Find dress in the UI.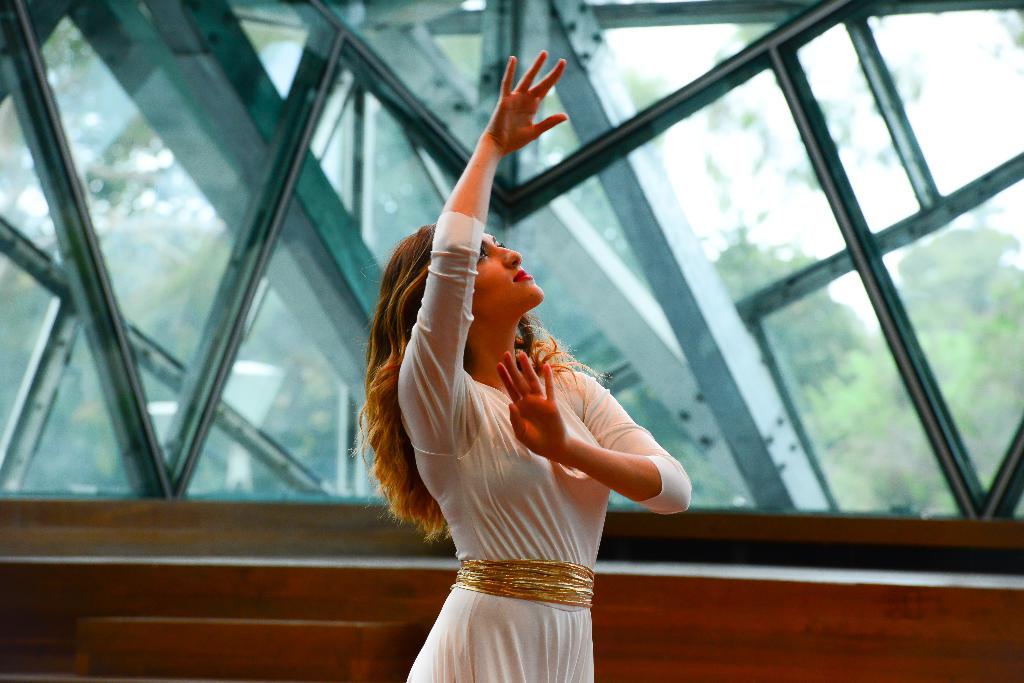
UI element at left=397, top=213, right=694, bottom=682.
